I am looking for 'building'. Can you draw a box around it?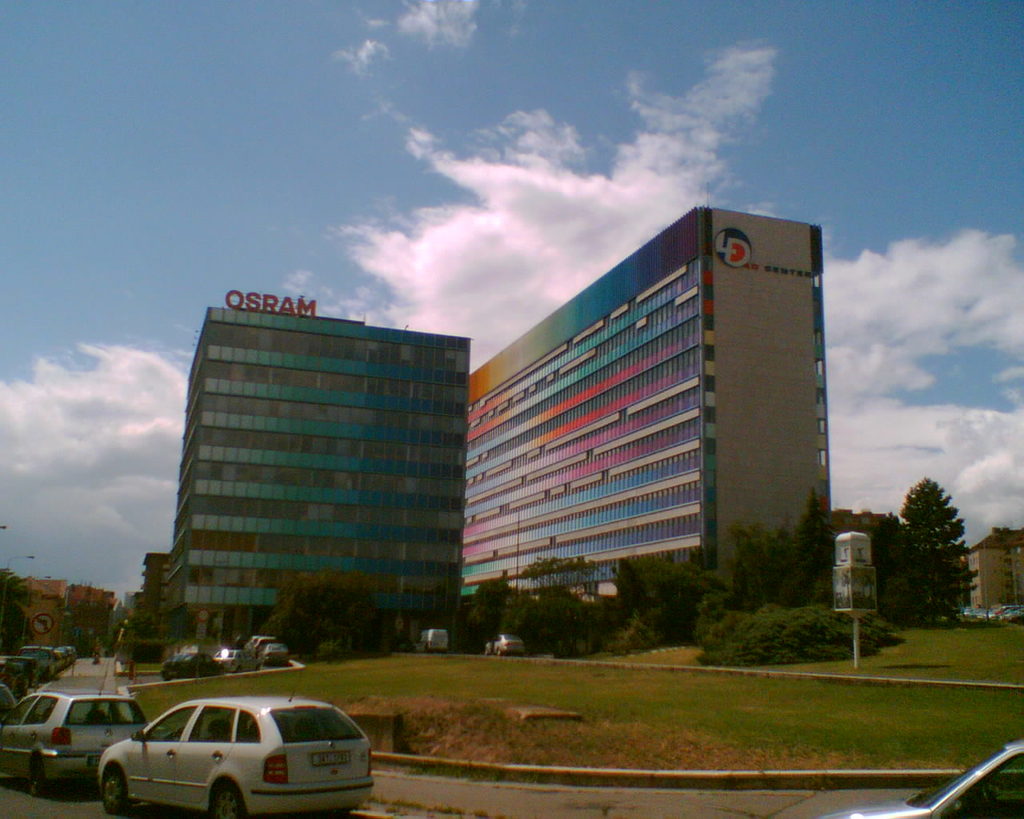
Sure, the bounding box is box(166, 289, 465, 645).
